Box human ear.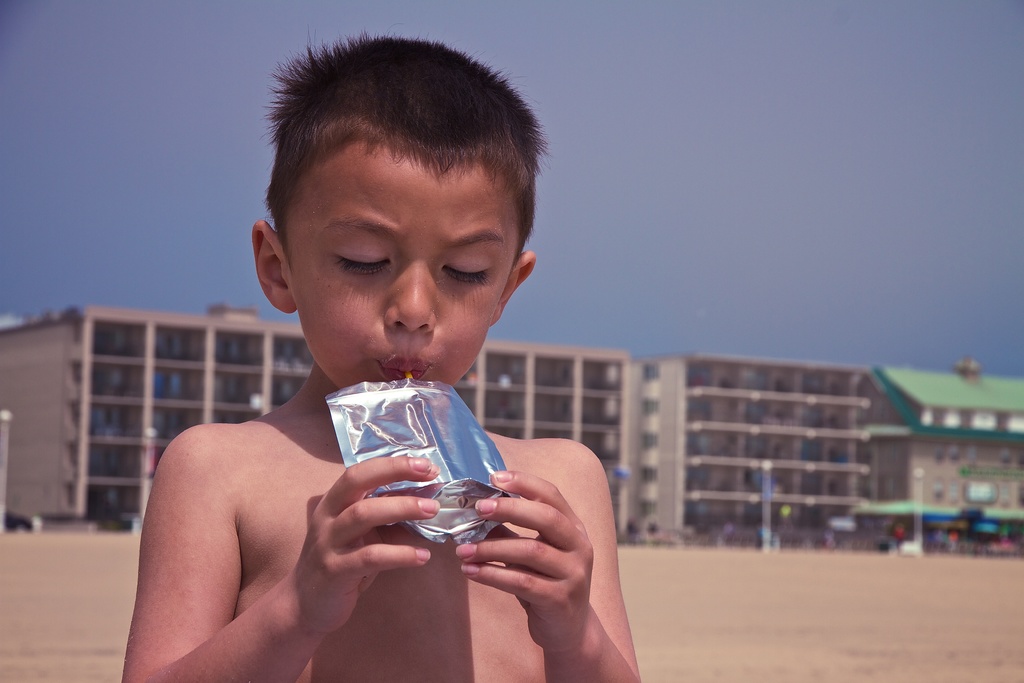
bbox(250, 218, 288, 311).
